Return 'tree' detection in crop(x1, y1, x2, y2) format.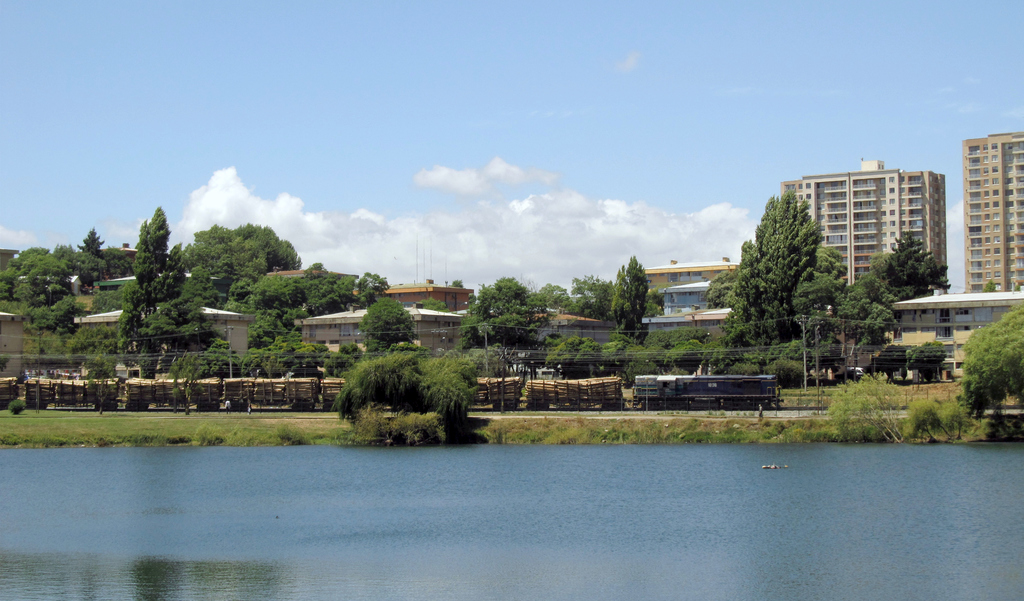
crop(624, 254, 650, 340).
